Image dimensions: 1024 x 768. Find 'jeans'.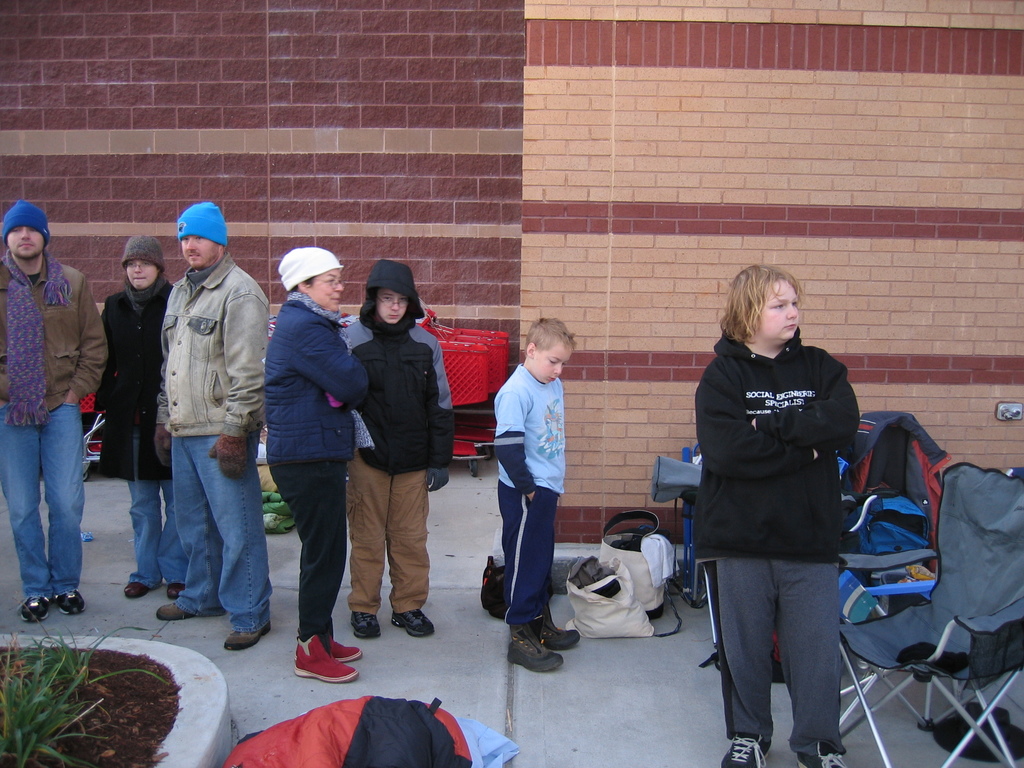
<region>172, 436, 276, 632</region>.
